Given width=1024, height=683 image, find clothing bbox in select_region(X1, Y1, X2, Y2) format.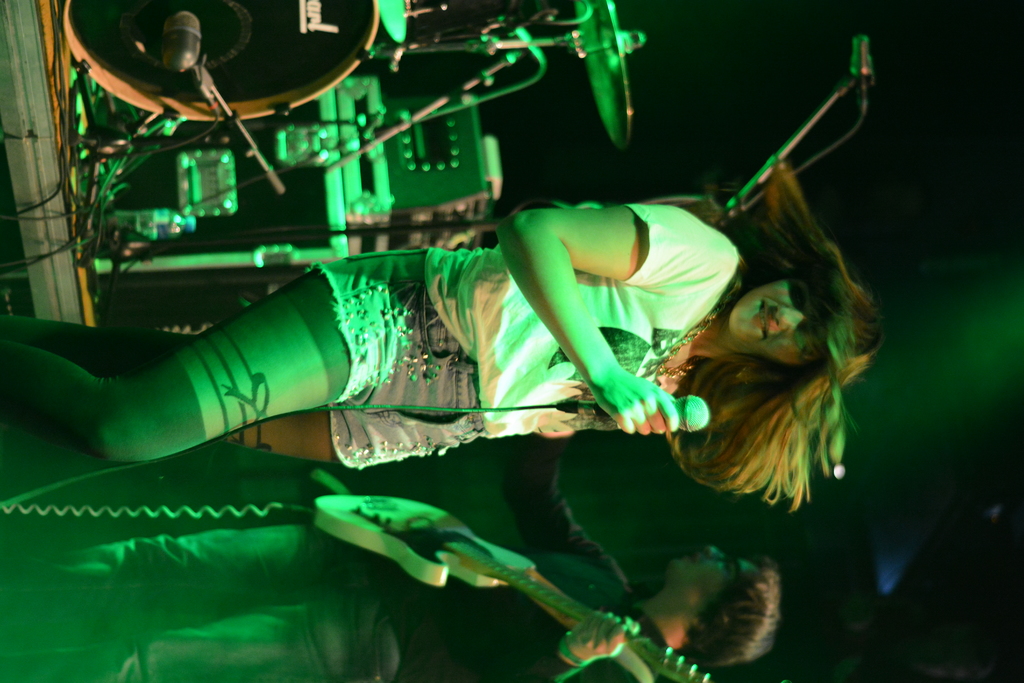
select_region(305, 200, 746, 470).
